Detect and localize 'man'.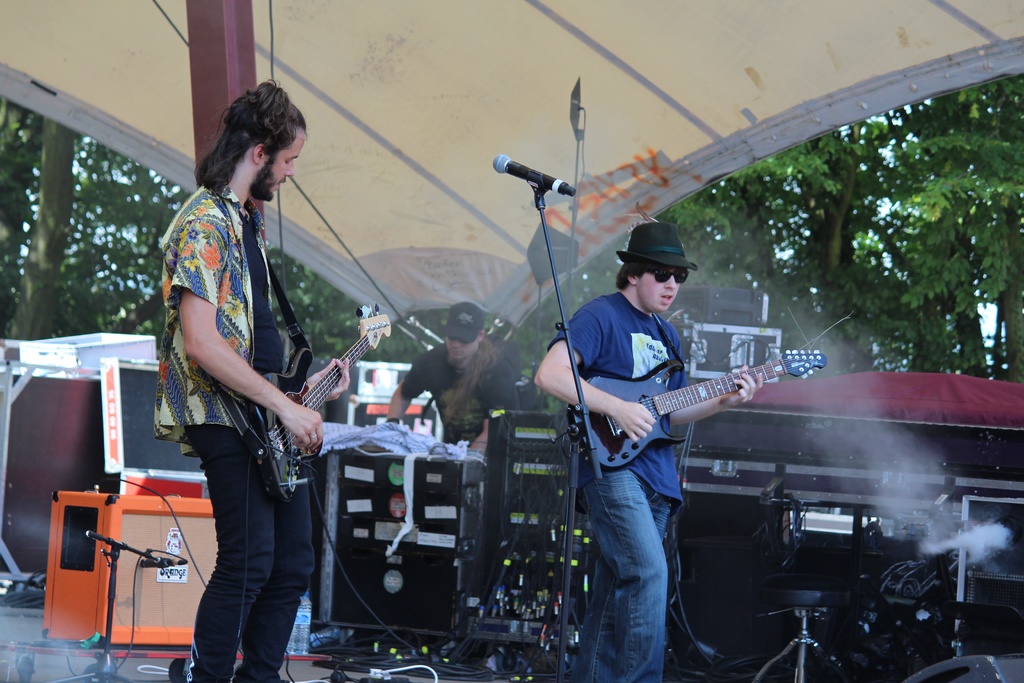
Localized at [x1=531, y1=220, x2=763, y2=682].
